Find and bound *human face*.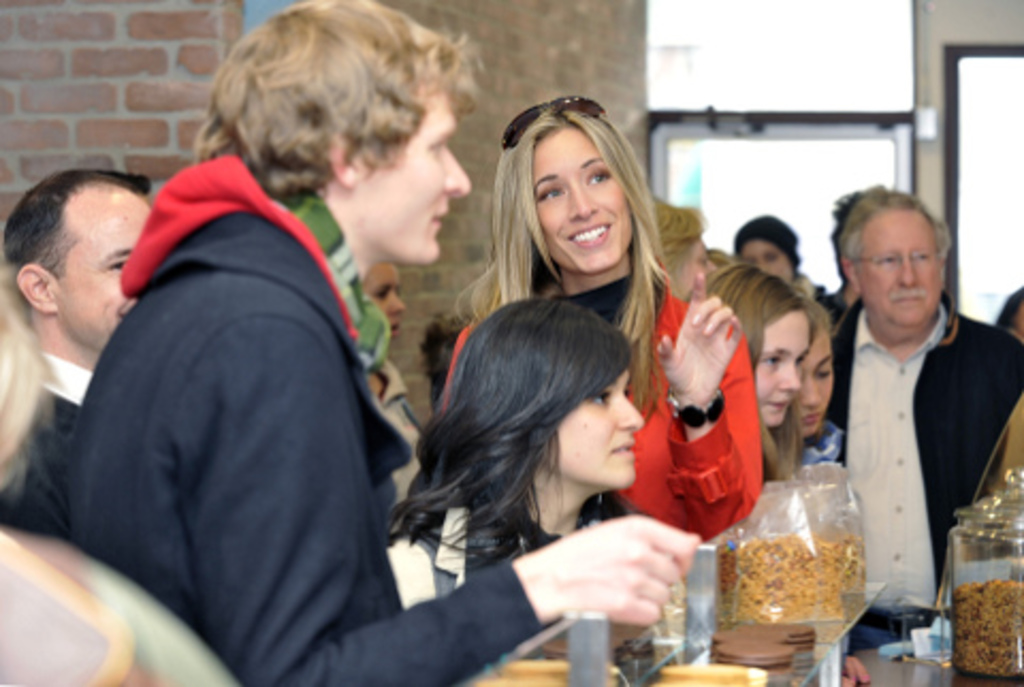
Bound: select_region(533, 124, 636, 284).
